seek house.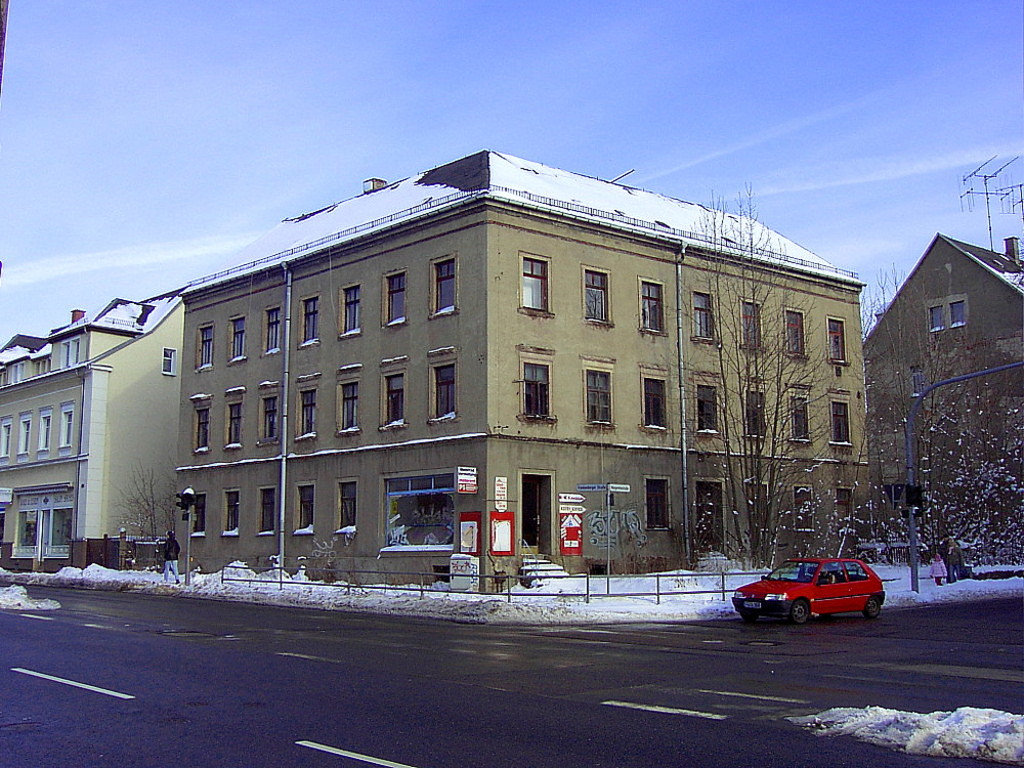
box=[881, 229, 1023, 571].
